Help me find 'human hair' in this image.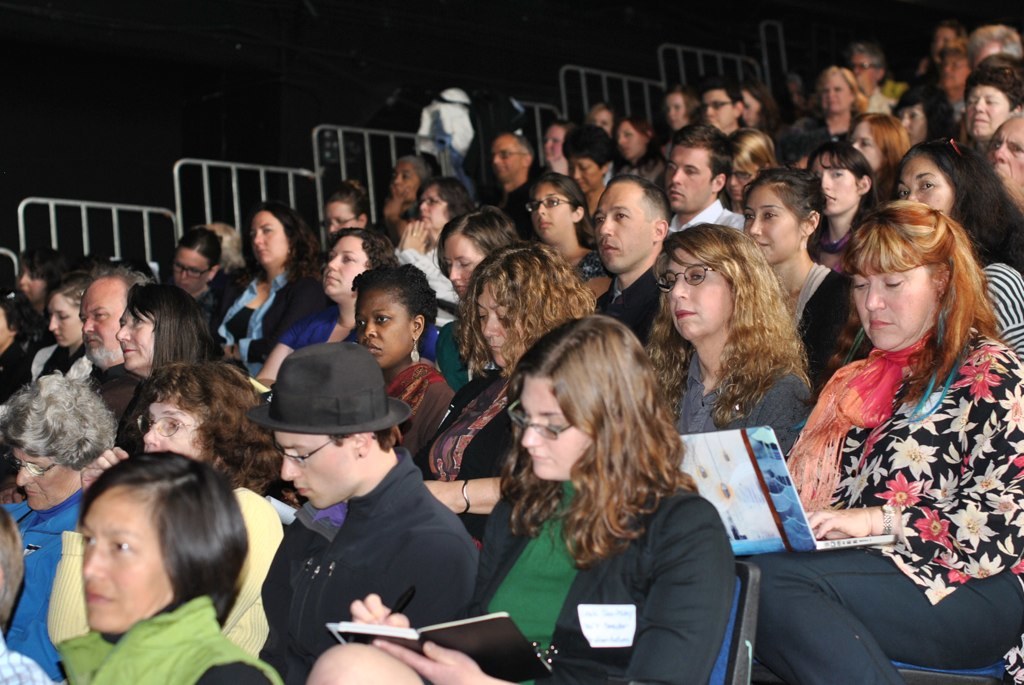
Found it: [left=846, top=113, right=911, bottom=164].
